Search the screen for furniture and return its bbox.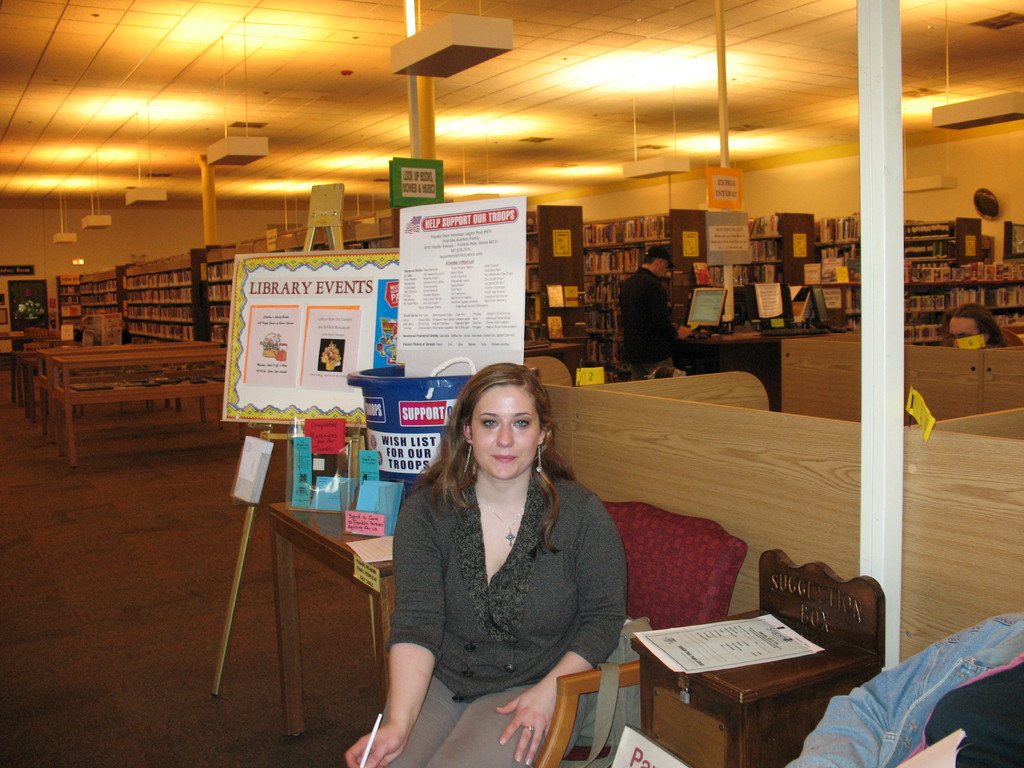
Found: box(10, 344, 41, 412).
